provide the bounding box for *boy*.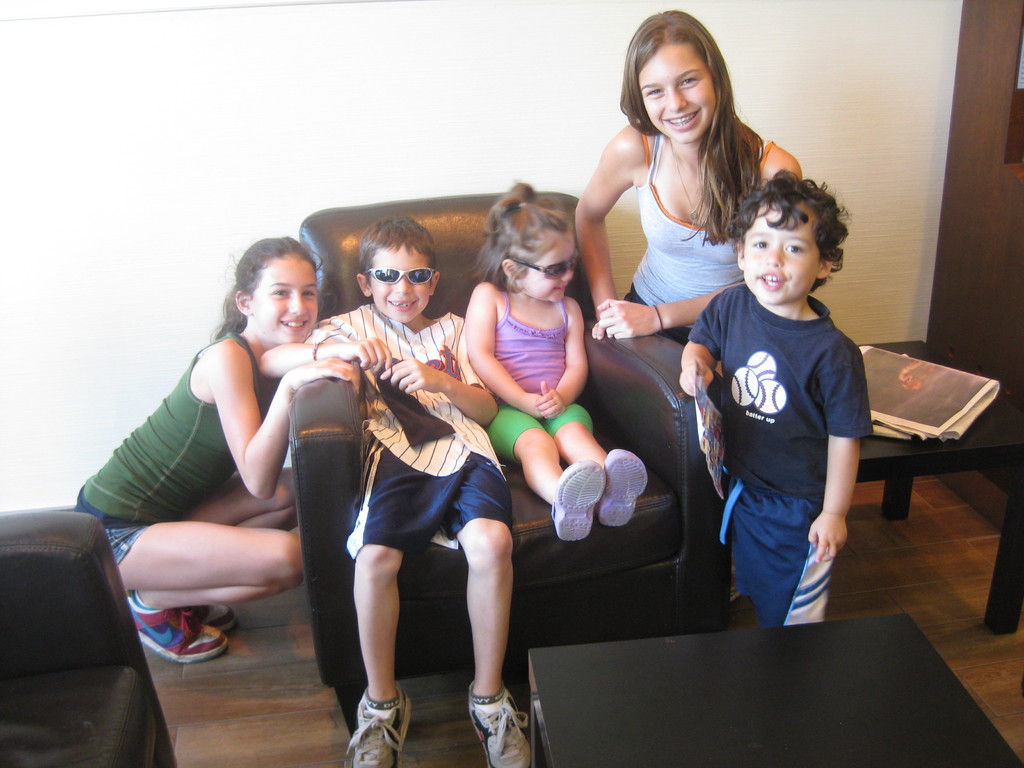
257 216 533 767.
